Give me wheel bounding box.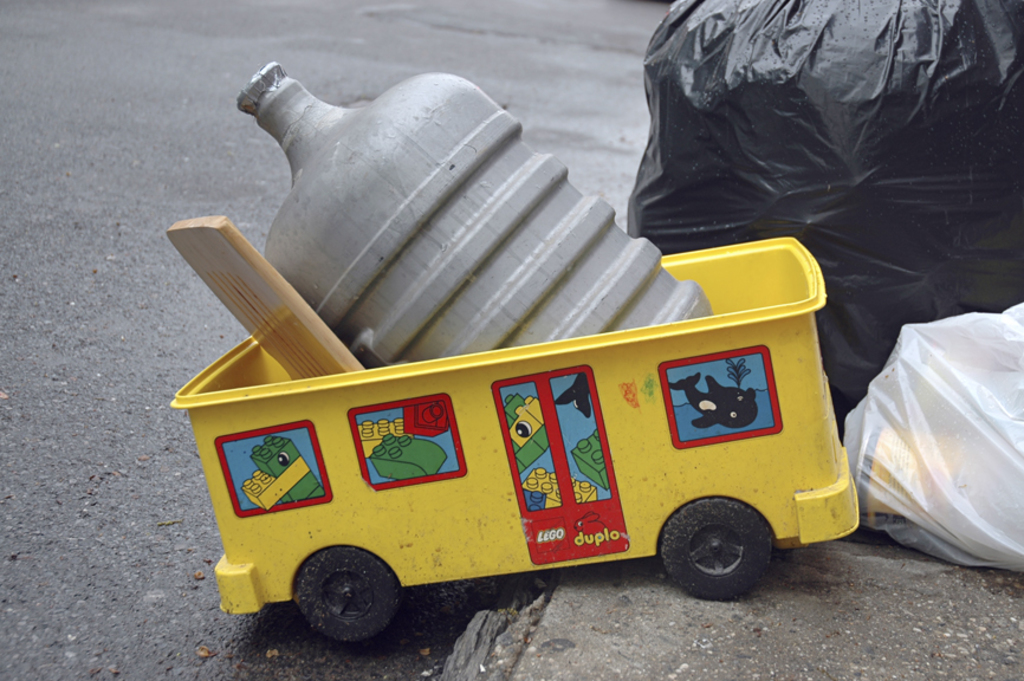
(673, 512, 786, 586).
